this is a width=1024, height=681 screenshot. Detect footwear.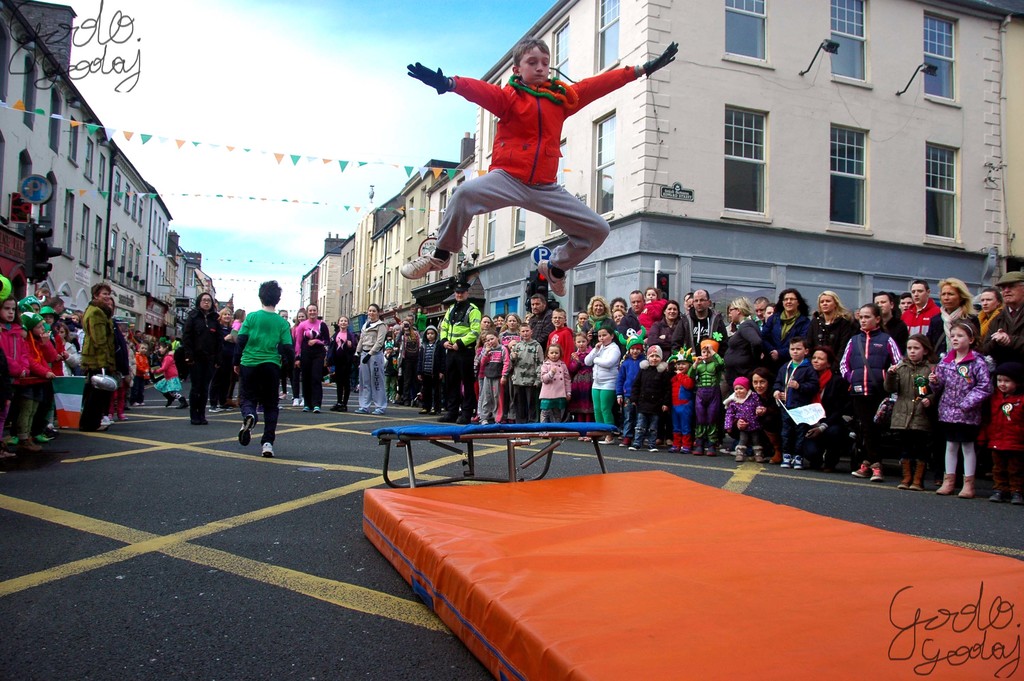
[795,455,805,466].
